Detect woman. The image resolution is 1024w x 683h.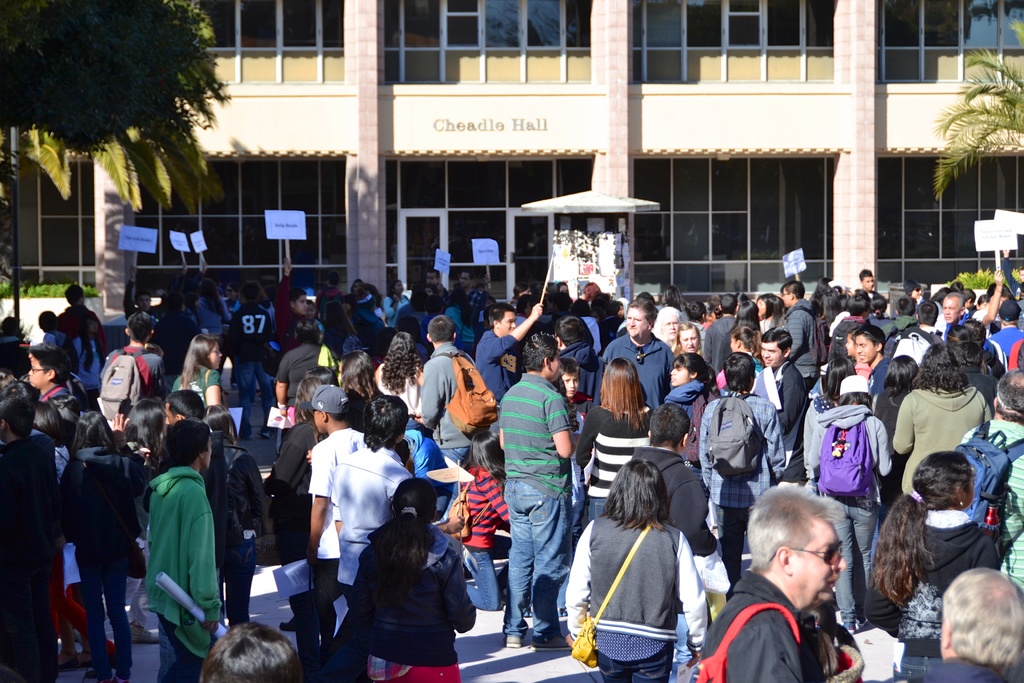
[259, 374, 326, 634].
